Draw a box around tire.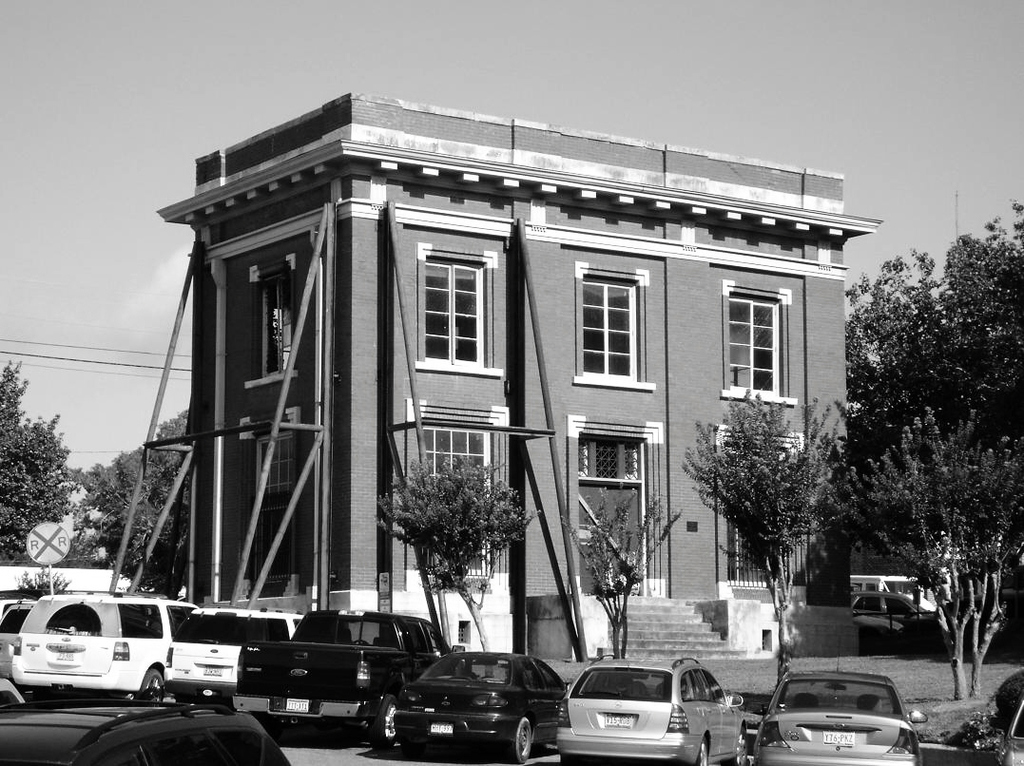
697/737/707/765.
